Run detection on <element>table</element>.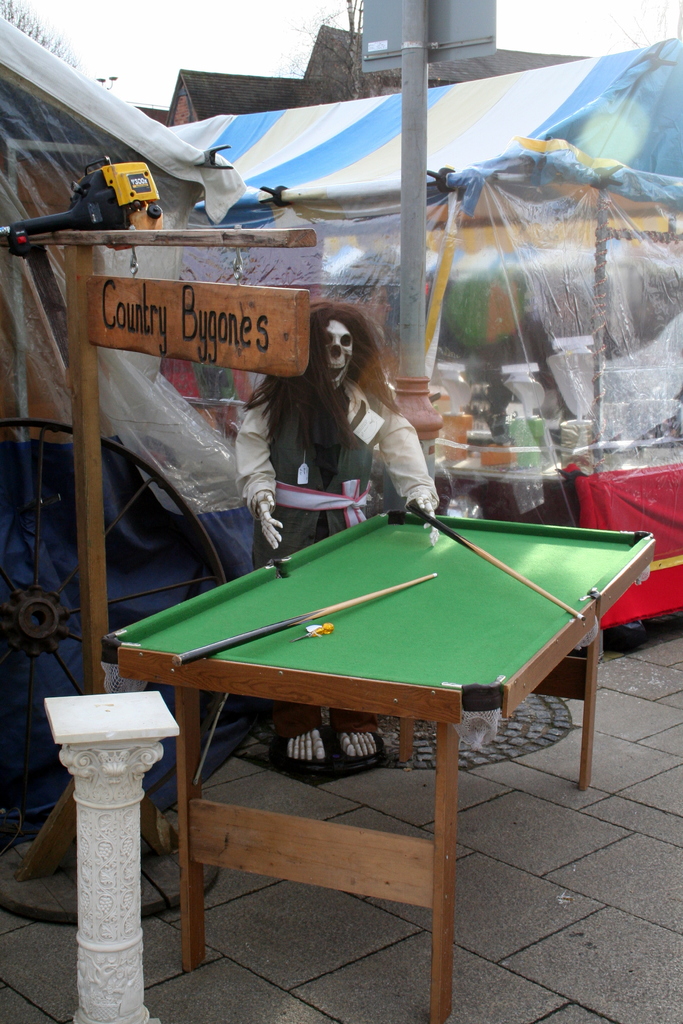
Result: bbox(108, 510, 657, 1023).
